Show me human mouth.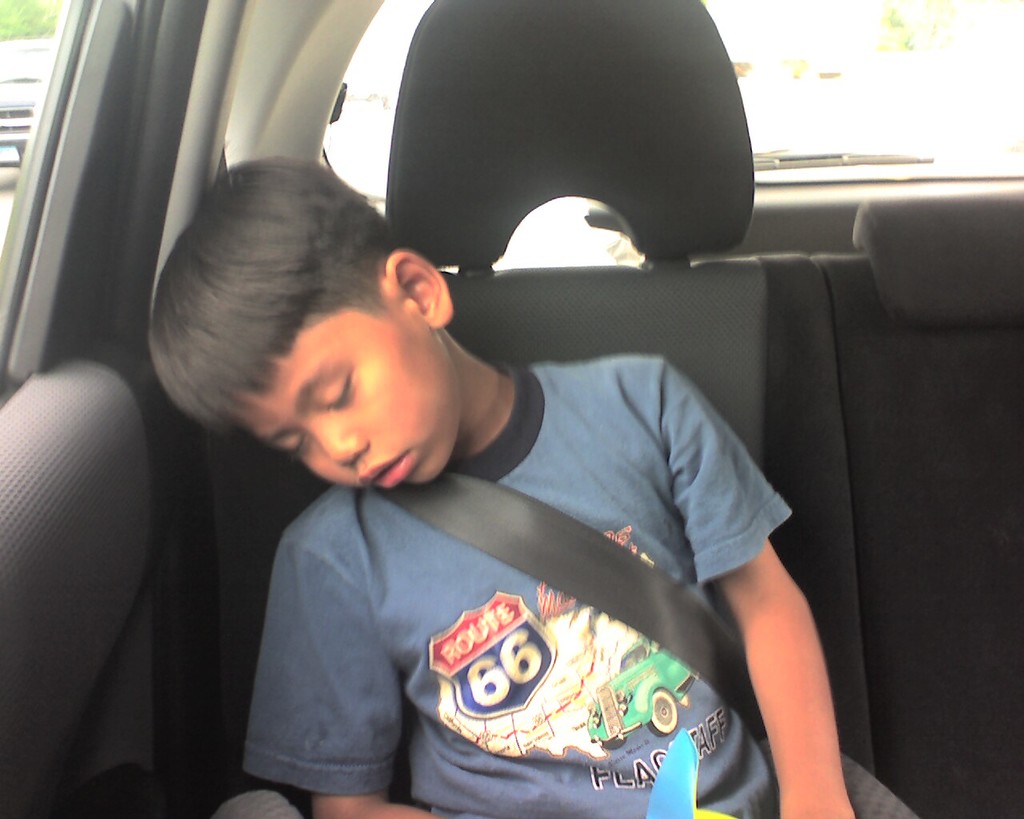
human mouth is here: bbox=(362, 447, 414, 492).
